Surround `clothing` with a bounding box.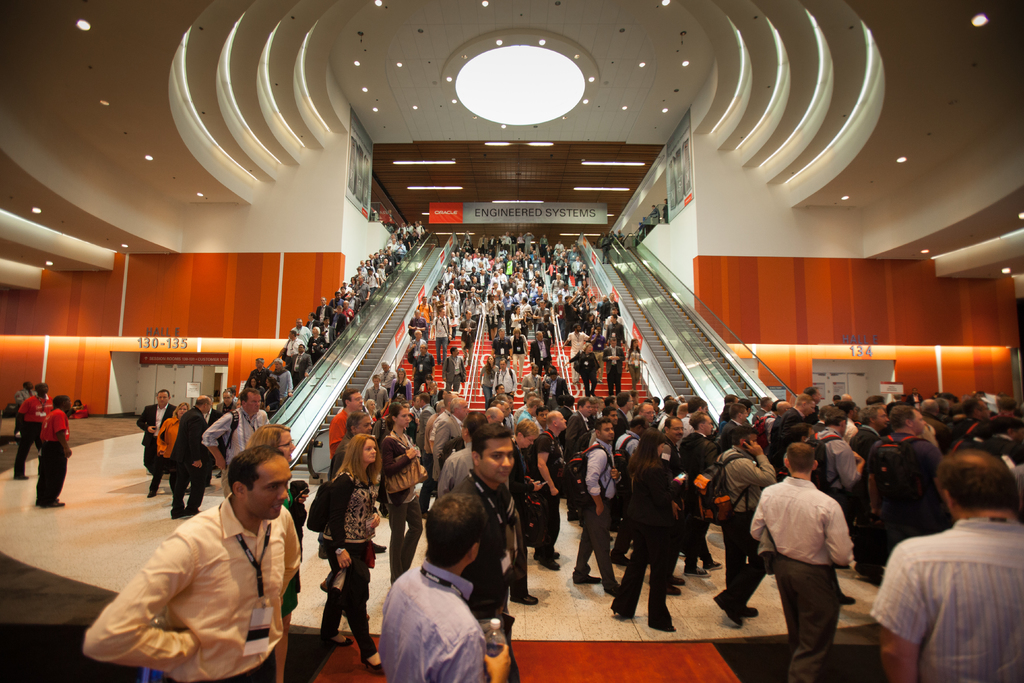
<box>884,495,1018,682</box>.
